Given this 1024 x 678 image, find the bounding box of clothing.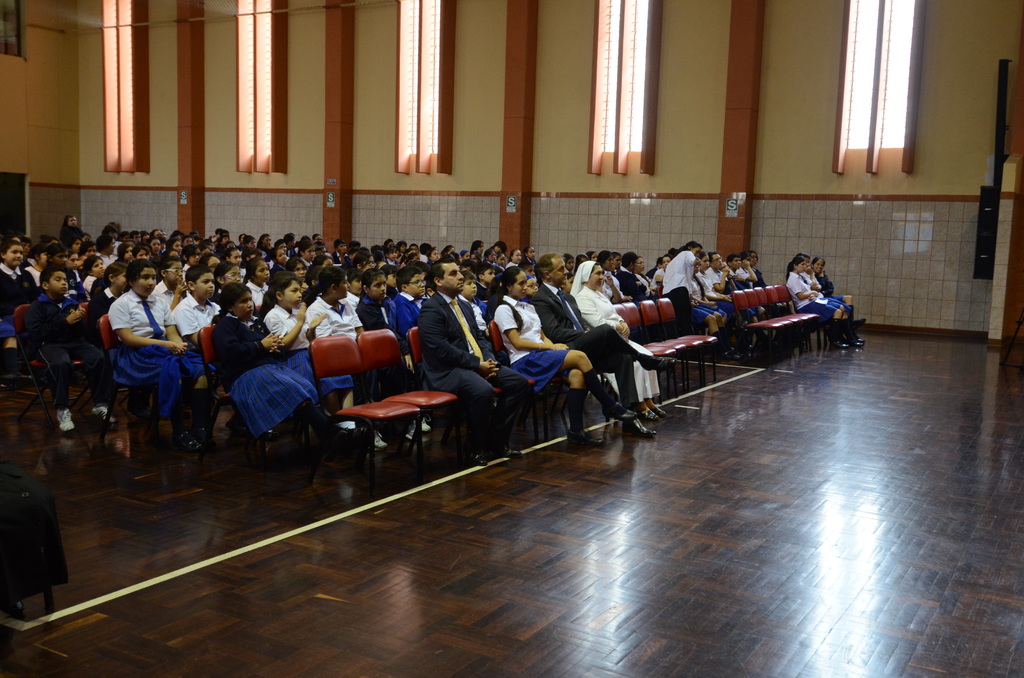
l=662, t=249, r=702, b=341.
